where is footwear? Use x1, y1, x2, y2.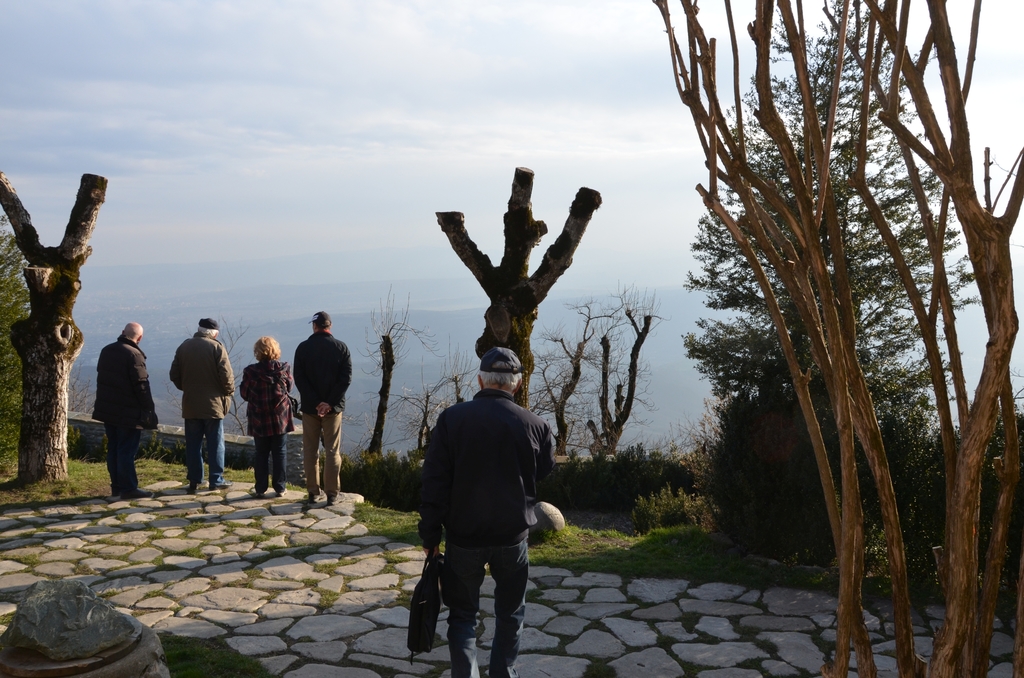
251, 485, 267, 498.
